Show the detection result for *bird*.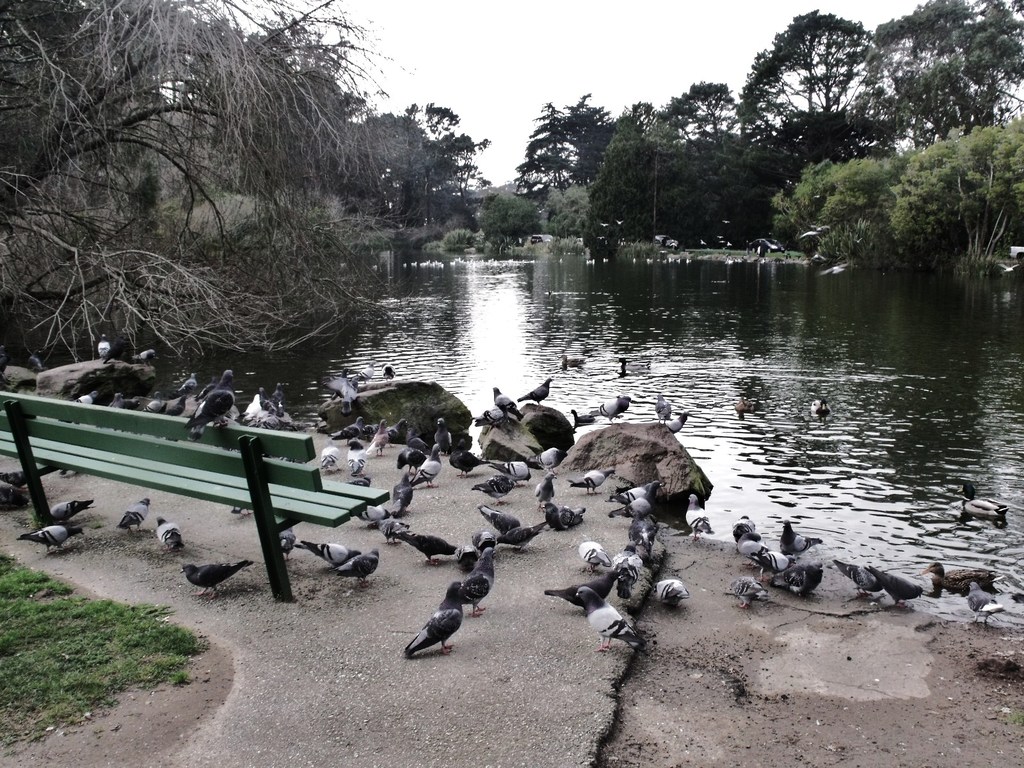
{"x1": 549, "y1": 507, "x2": 591, "y2": 531}.
